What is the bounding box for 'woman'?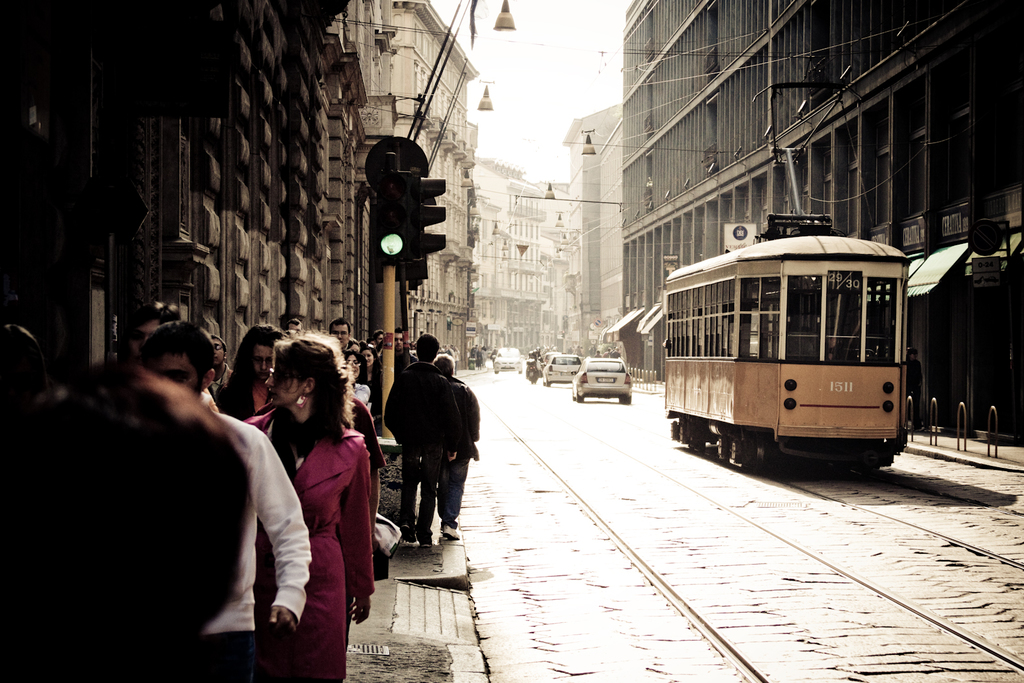
bbox=(241, 330, 382, 682).
